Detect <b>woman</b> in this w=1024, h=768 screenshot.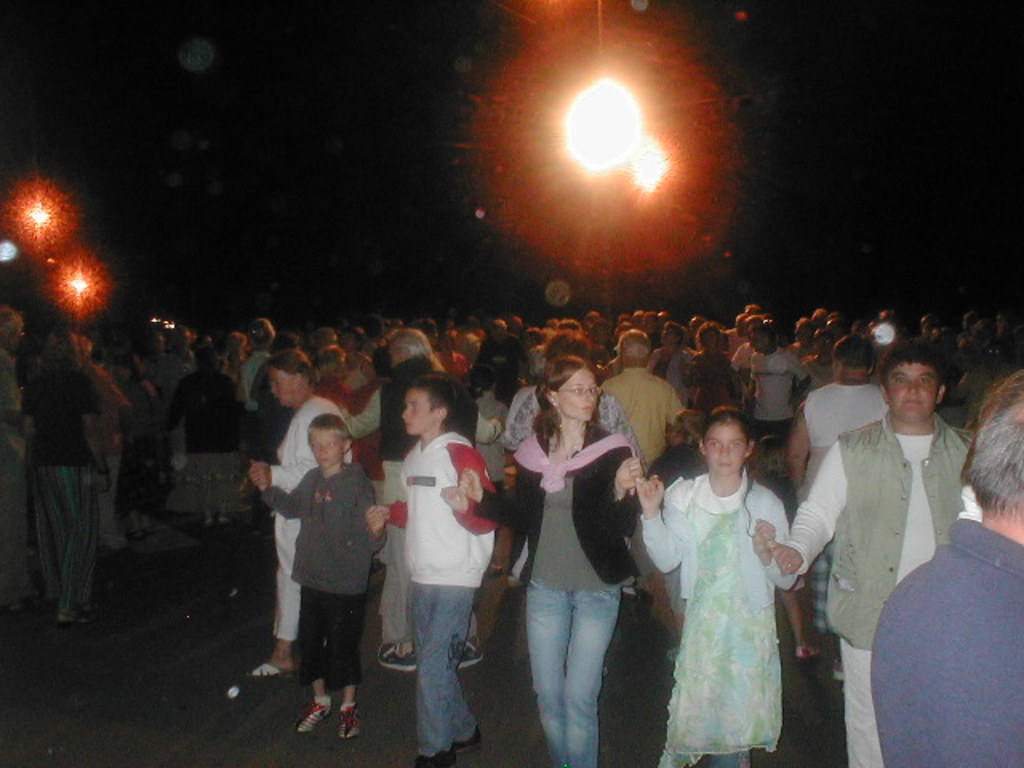
Detection: (461,354,650,766).
